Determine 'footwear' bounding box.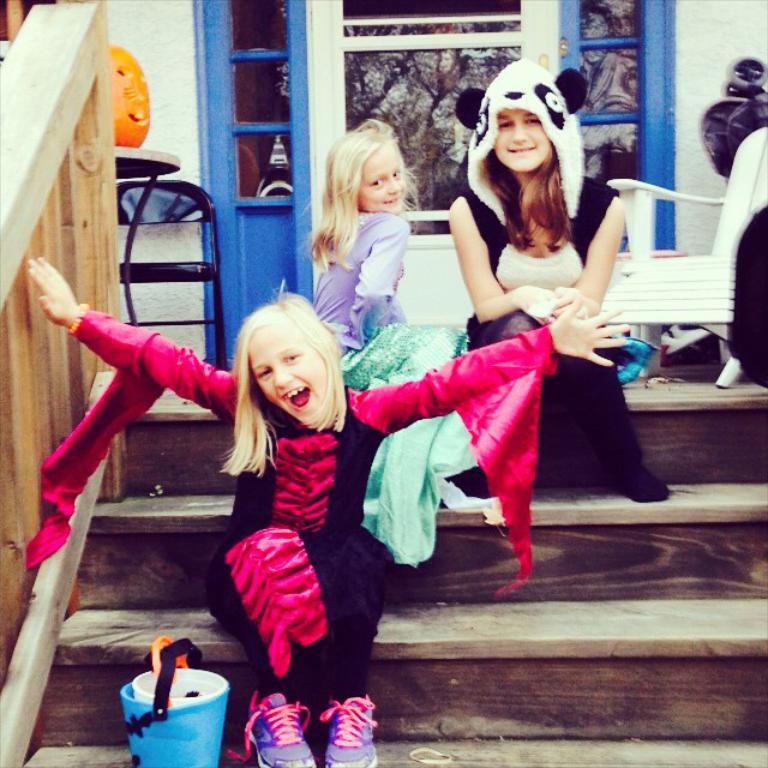
Determined: 302:676:379:758.
